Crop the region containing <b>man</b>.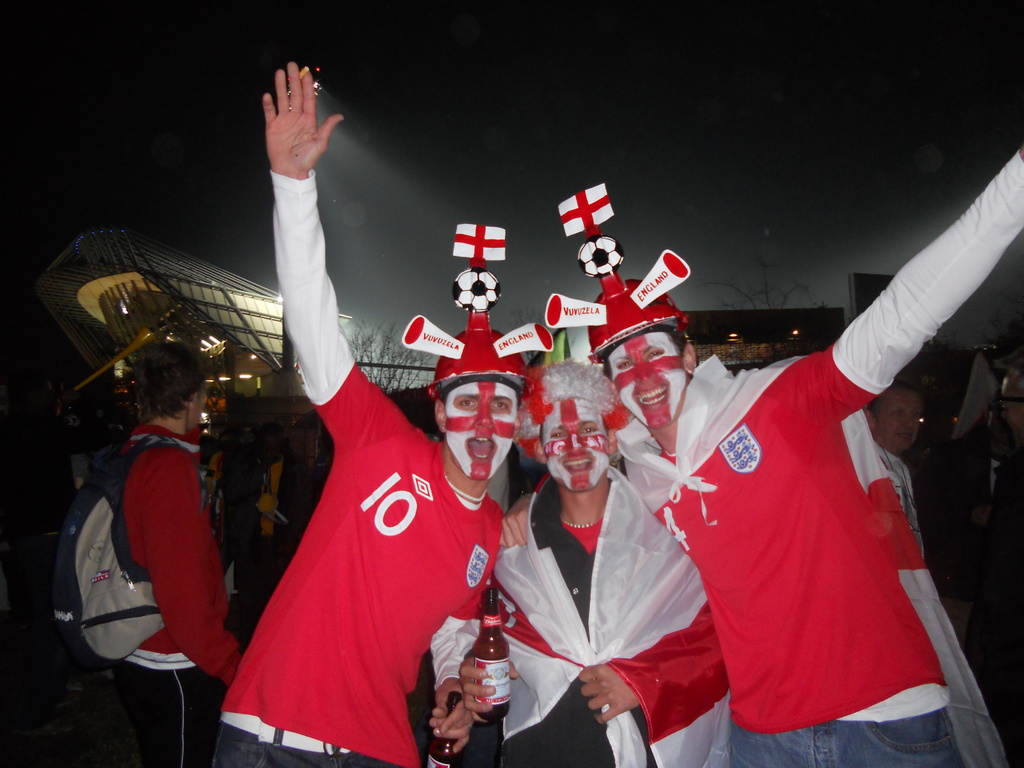
Crop region: l=586, t=145, r=1023, b=767.
